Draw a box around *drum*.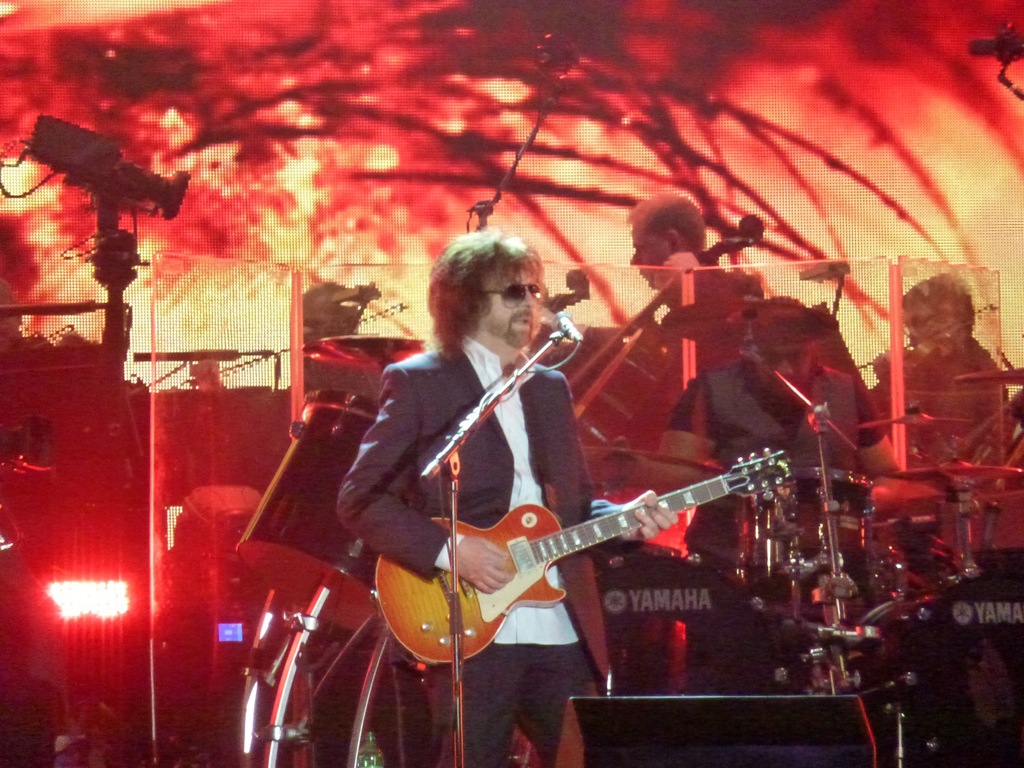
region(800, 468, 872, 518).
